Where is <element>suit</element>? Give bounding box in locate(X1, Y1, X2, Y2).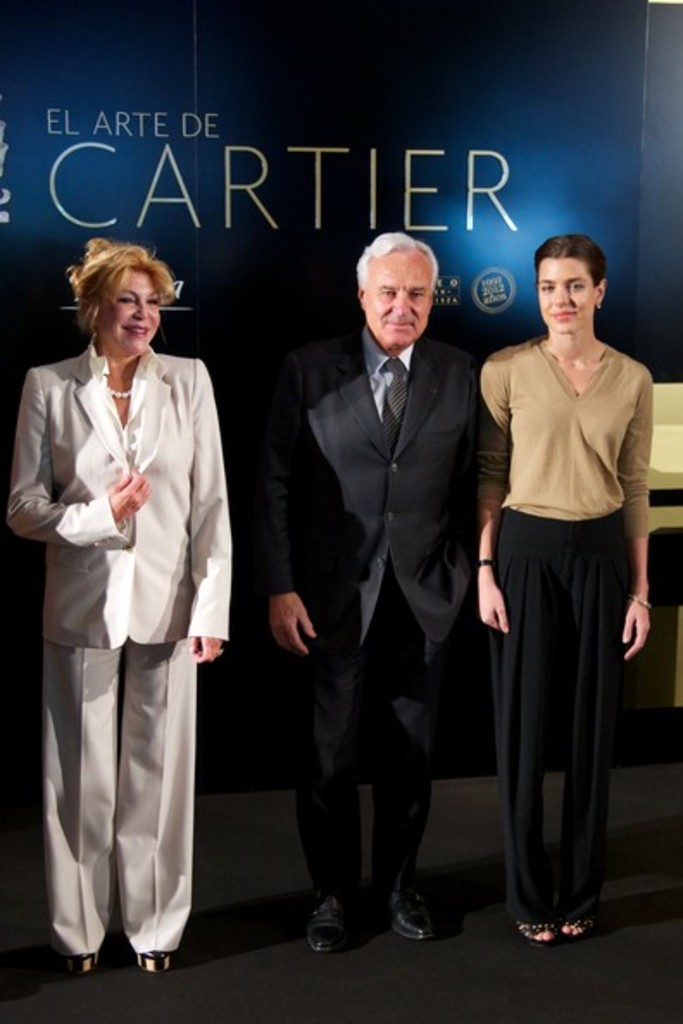
locate(28, 228, 229, 998).
